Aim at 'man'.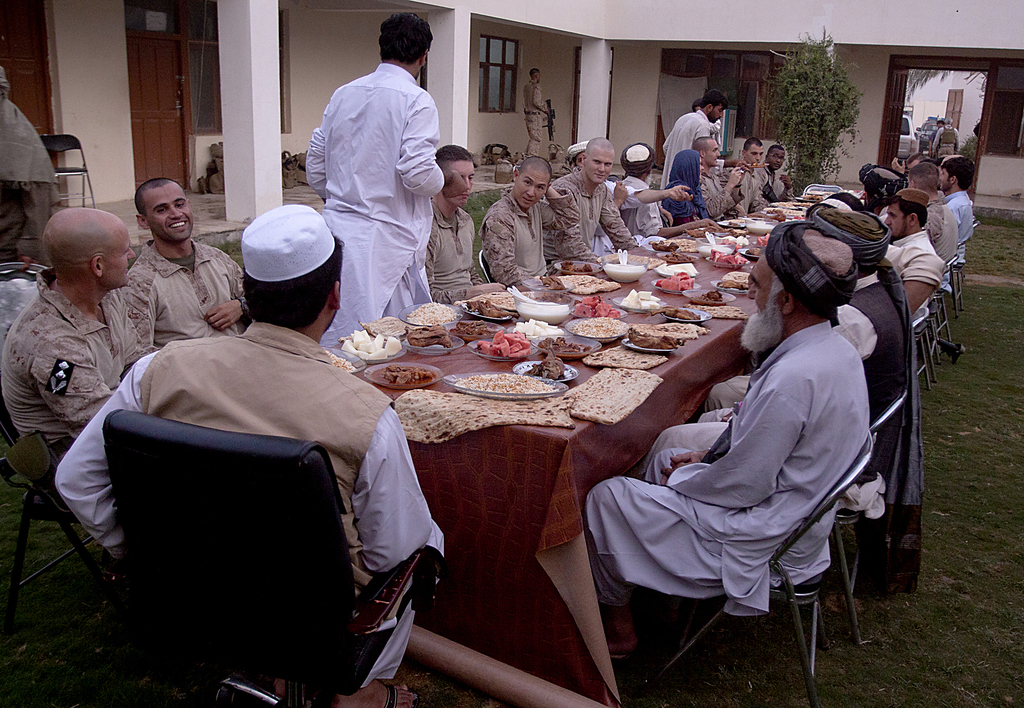
Aimed at left=881, top=189, right=935, bottom=253.
